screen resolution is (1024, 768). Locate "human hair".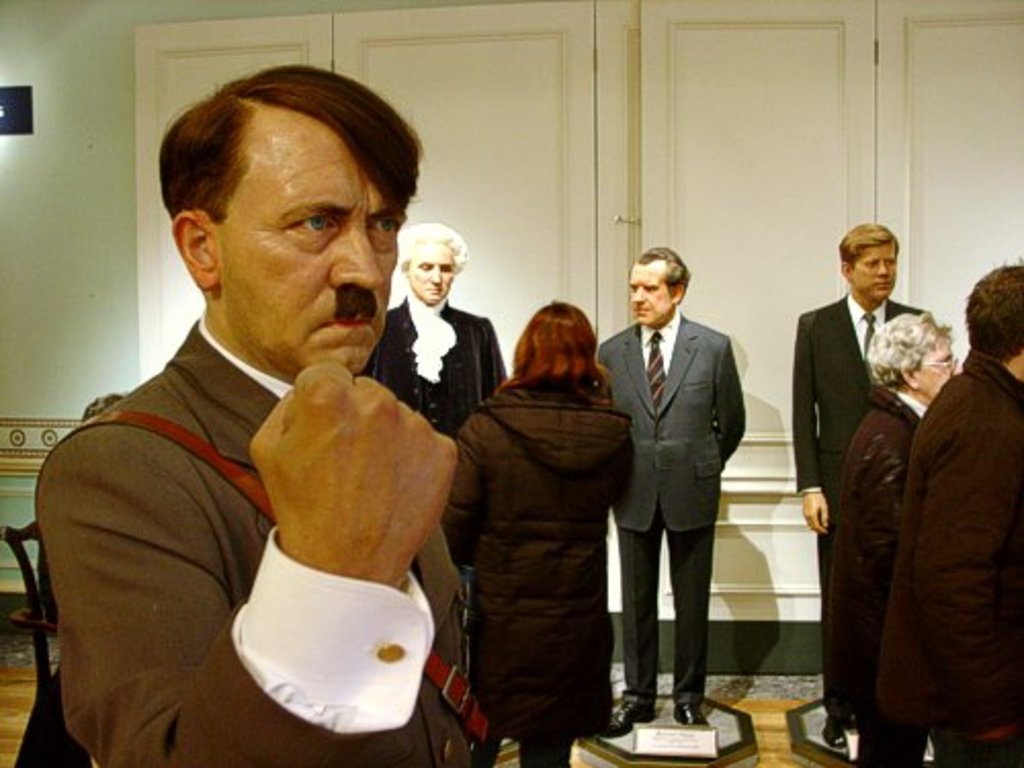
(x1=838, y1=219, x2=905, y2=276).
